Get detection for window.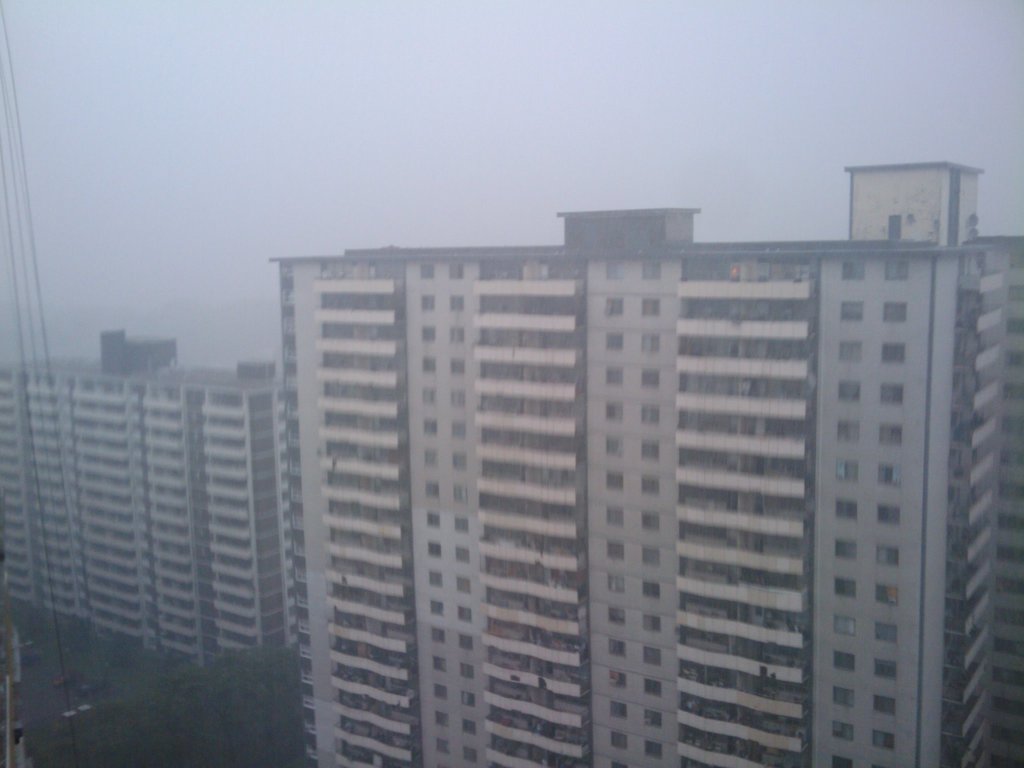
Detection: x1=607 y1=607 x2=627 y2=627.
